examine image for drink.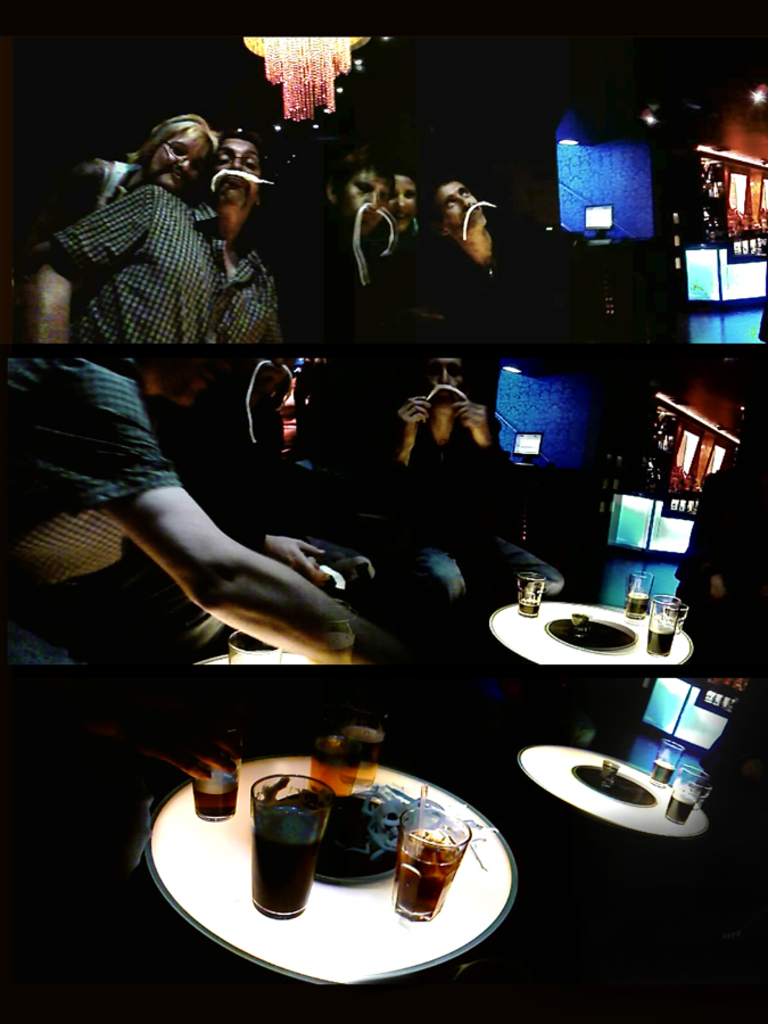
Examination result: bbox=[229, 751, 348, 939].
